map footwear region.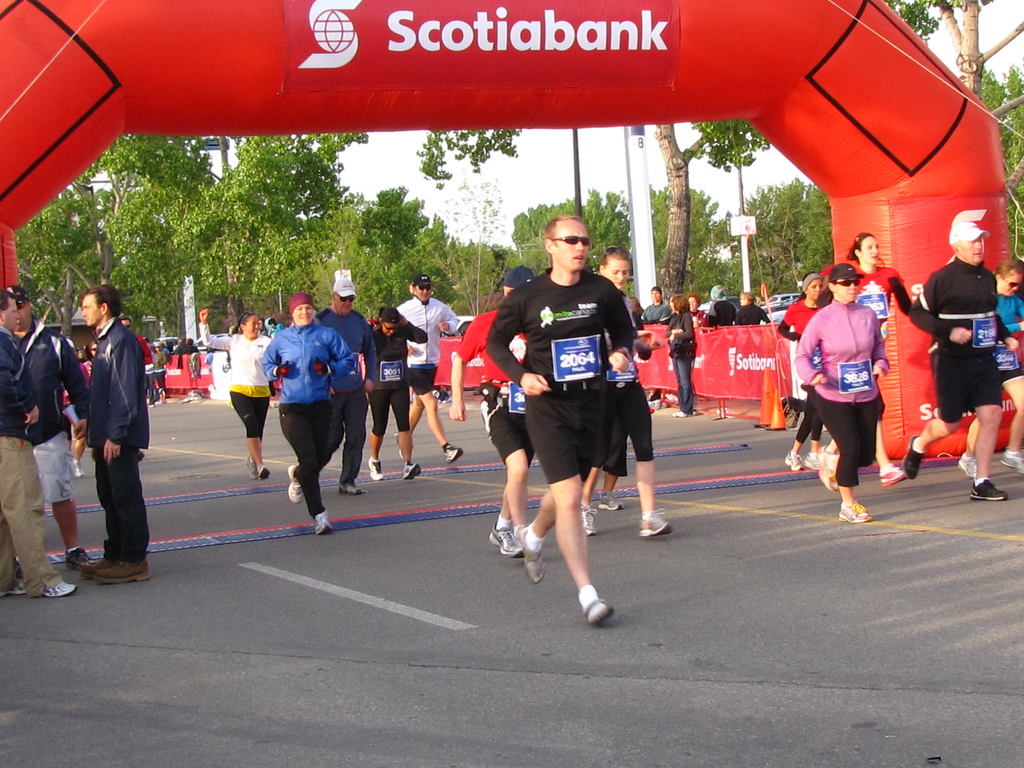
Mapped to bbox(671, 410, 685, 415).
